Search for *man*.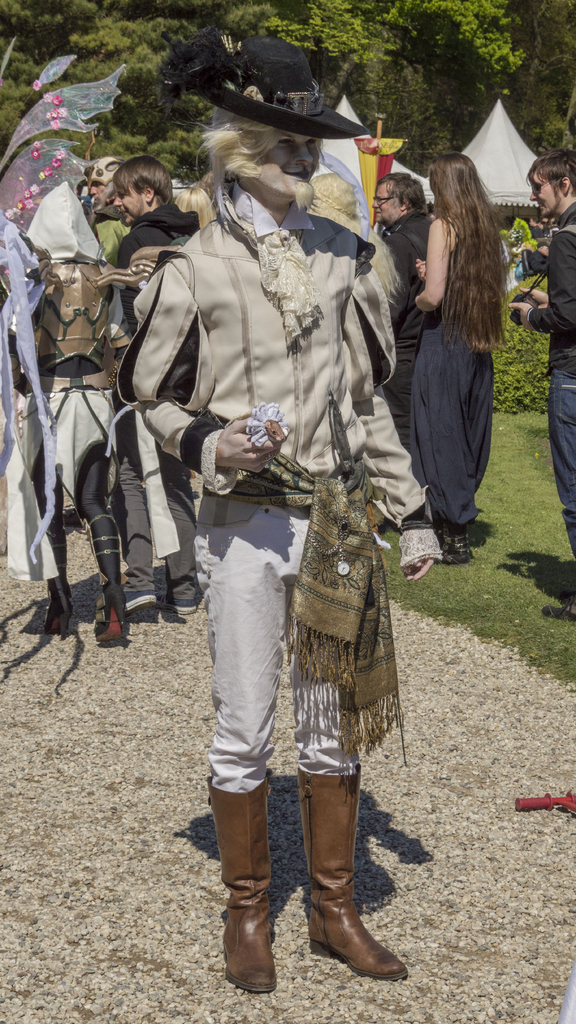
Found at (371,169,436,449).
